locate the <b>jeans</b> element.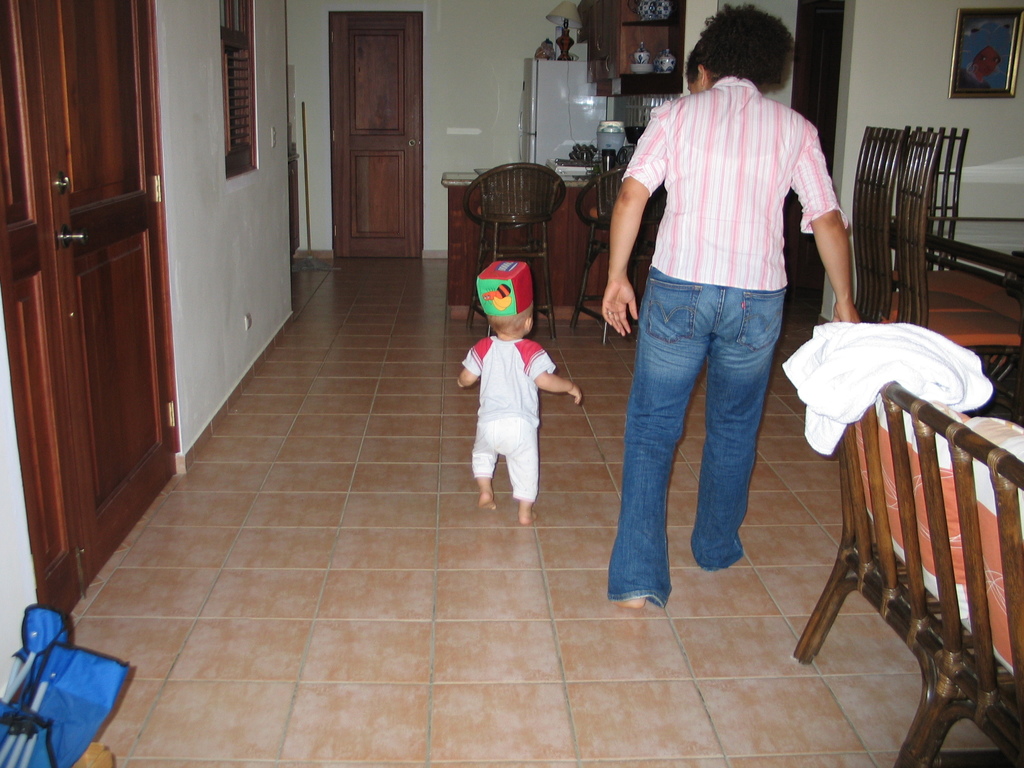
Element bbox: {"left": 607, "top": 251, "right": 794, "bottom": 598}.
